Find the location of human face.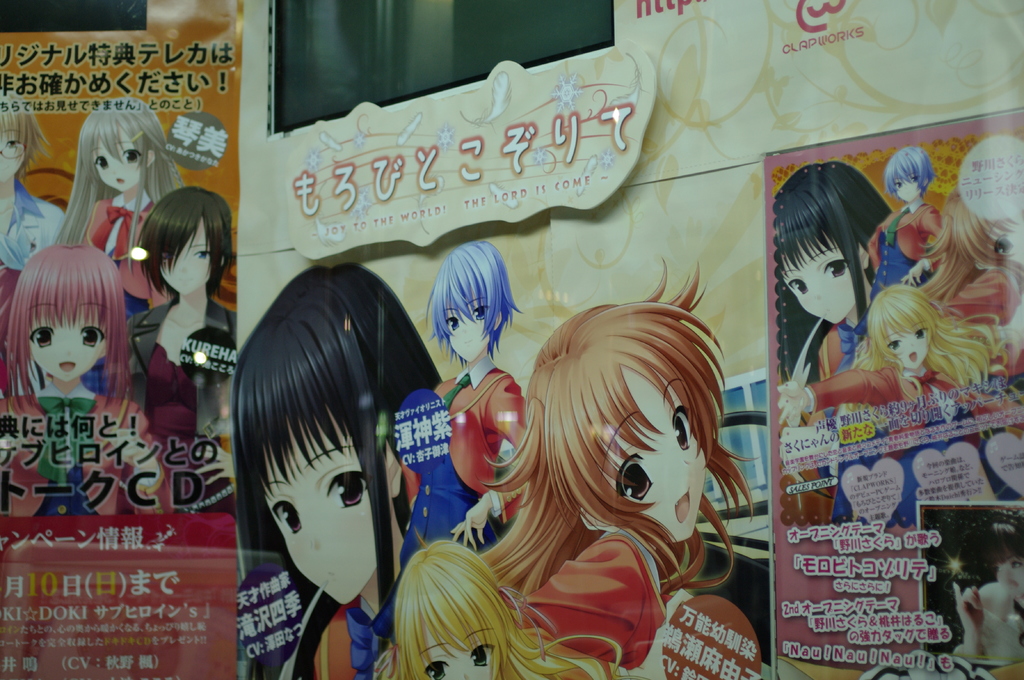
Location: {"x1": 780, "y1": 233, "x2": 852, "y2": 323}.
